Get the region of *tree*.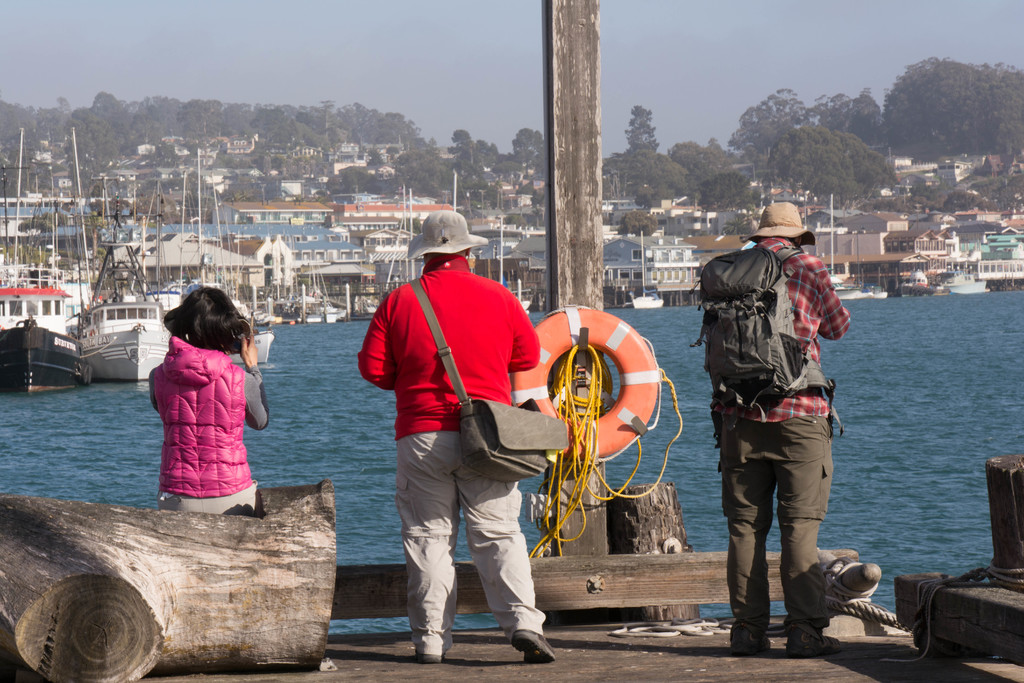
Rect(661, 129, 742, 199).
